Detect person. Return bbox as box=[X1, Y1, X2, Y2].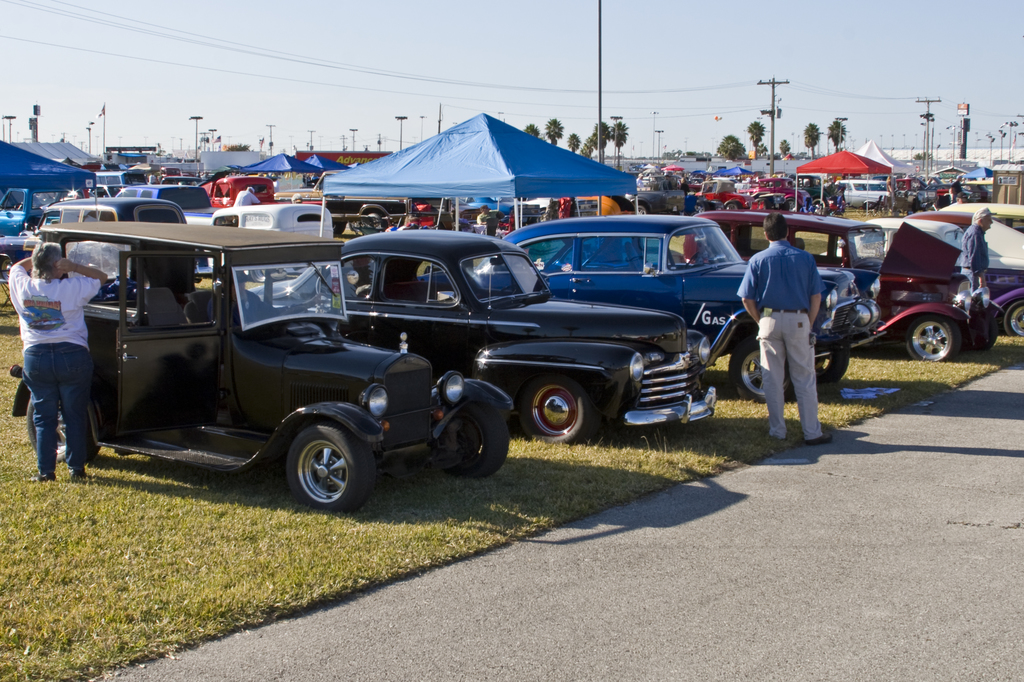
box=[973, 179, 988, 202].
